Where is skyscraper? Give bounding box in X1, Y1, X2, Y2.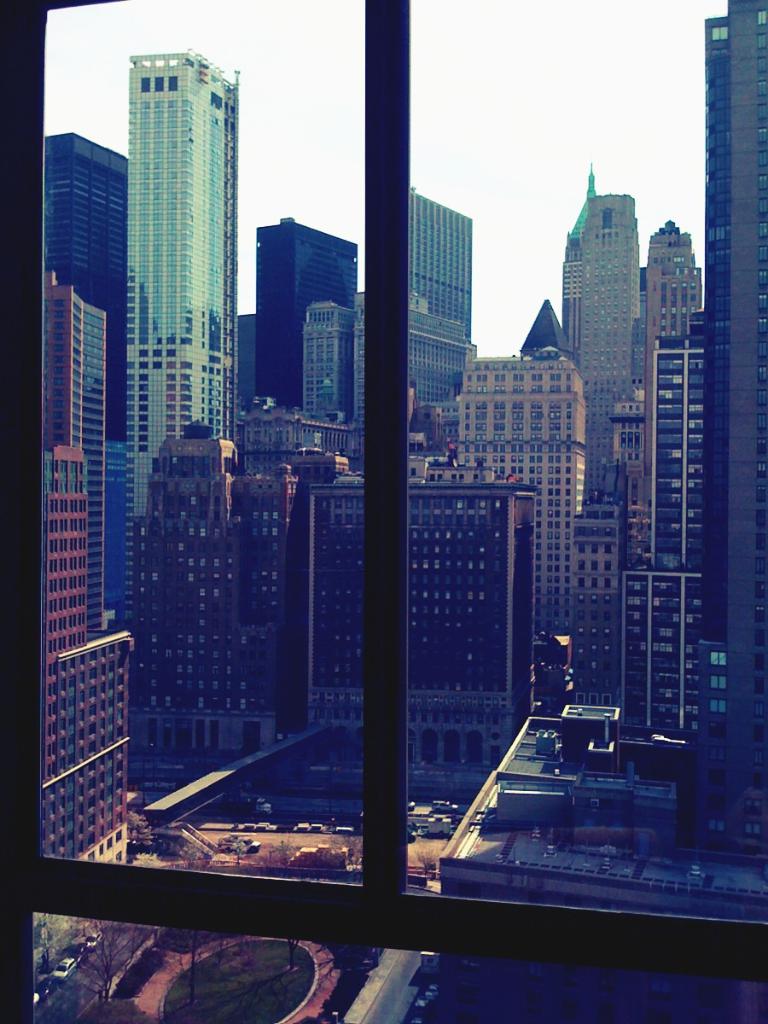
131, 54, 236, 522.
